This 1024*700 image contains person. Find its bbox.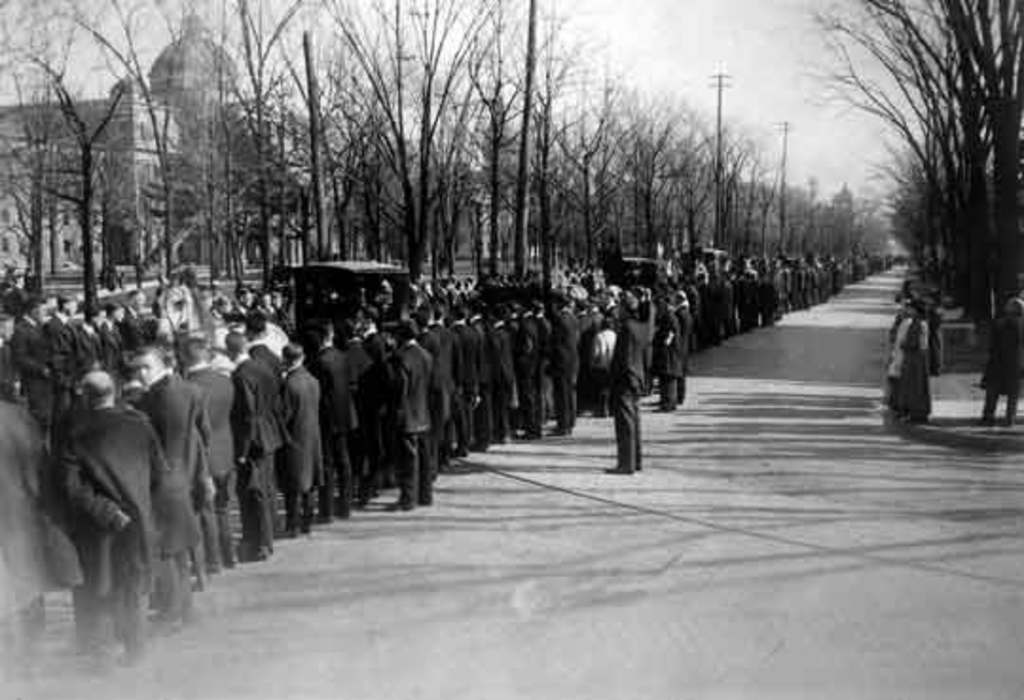
l=978, t=296, r=1022, b=444.
